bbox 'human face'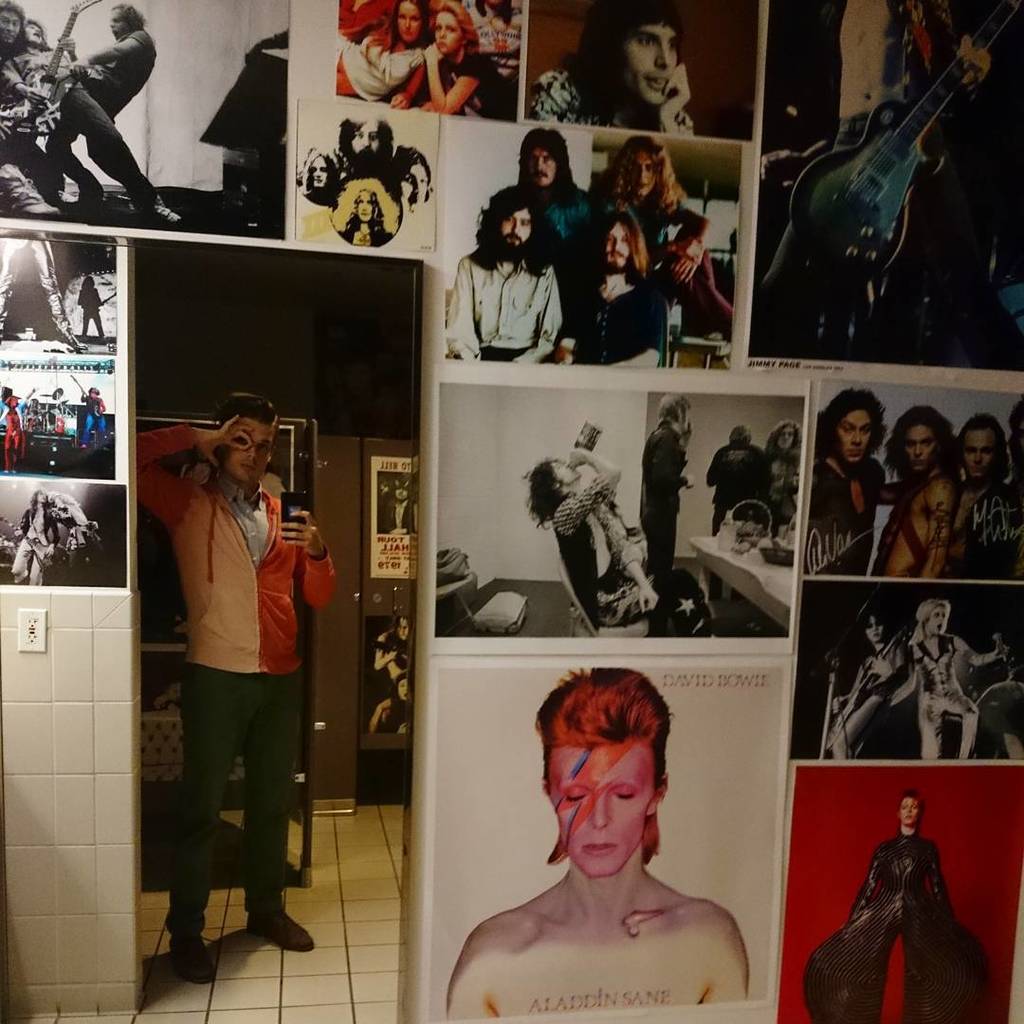
region(839, 409, 874, 466)
